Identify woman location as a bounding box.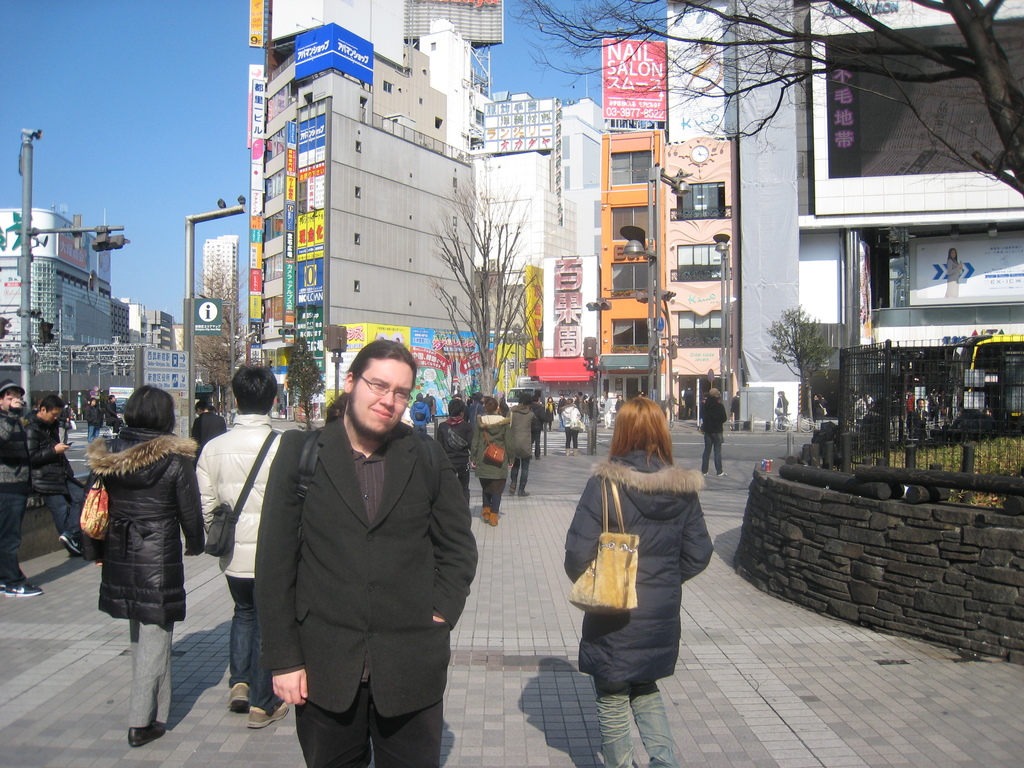
bbox=(559, 396, 580, 456).
